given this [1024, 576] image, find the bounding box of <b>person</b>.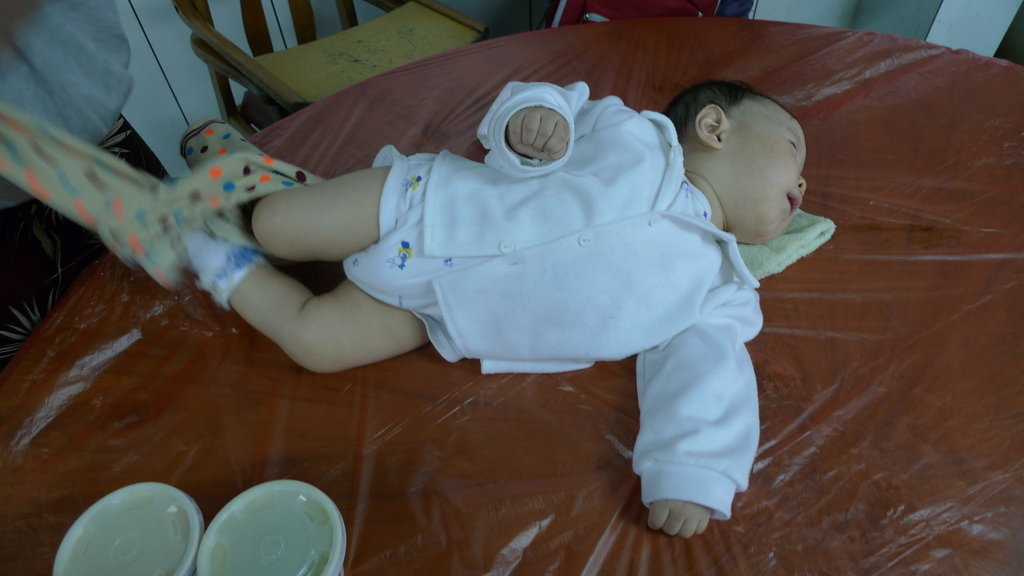
region(0, 0, 173, 296).
